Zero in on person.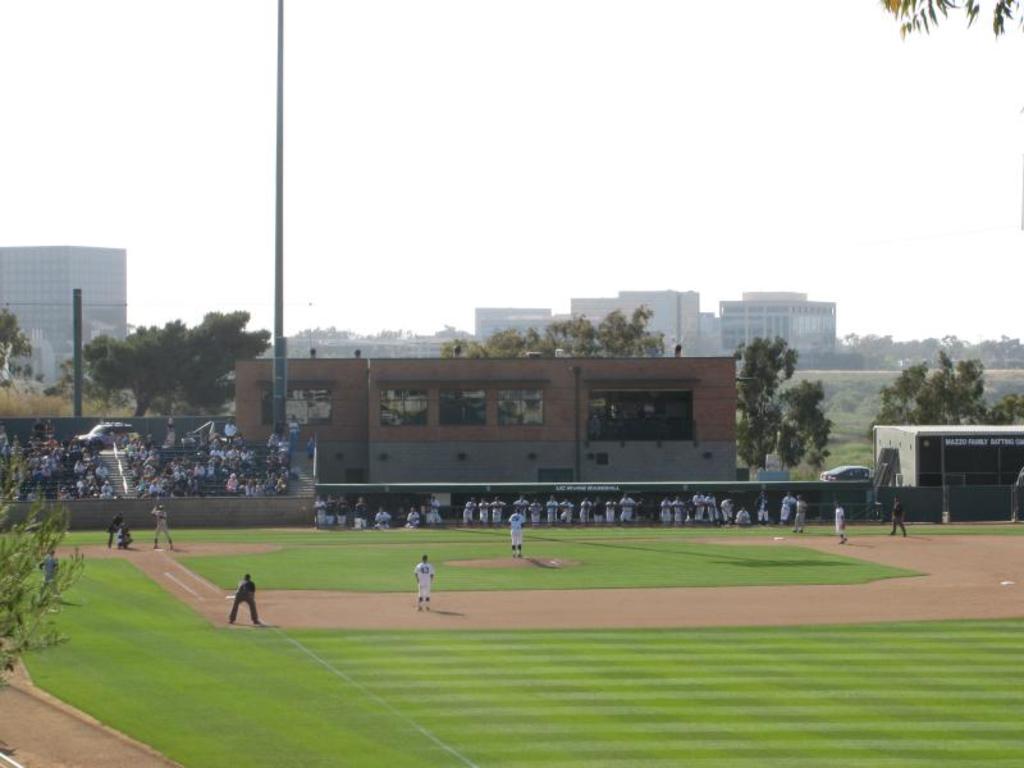
Zeroed in: locate(507, 507, 529, 554).
